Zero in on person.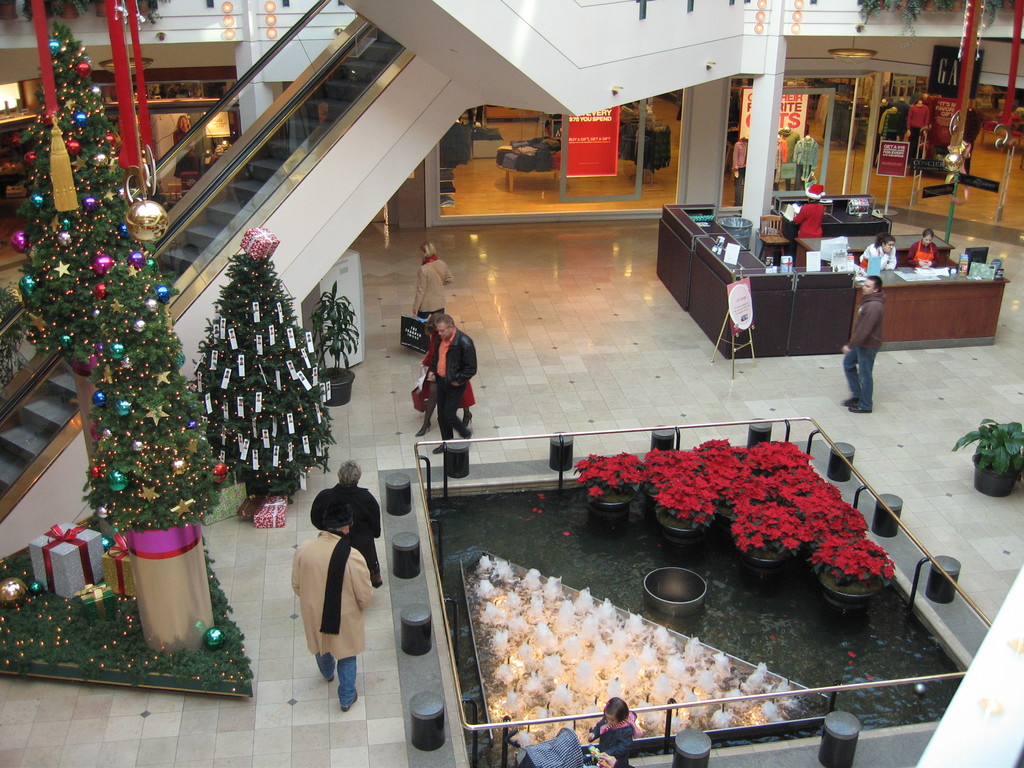
Zeroed in: (308, 466, 384, 588).
